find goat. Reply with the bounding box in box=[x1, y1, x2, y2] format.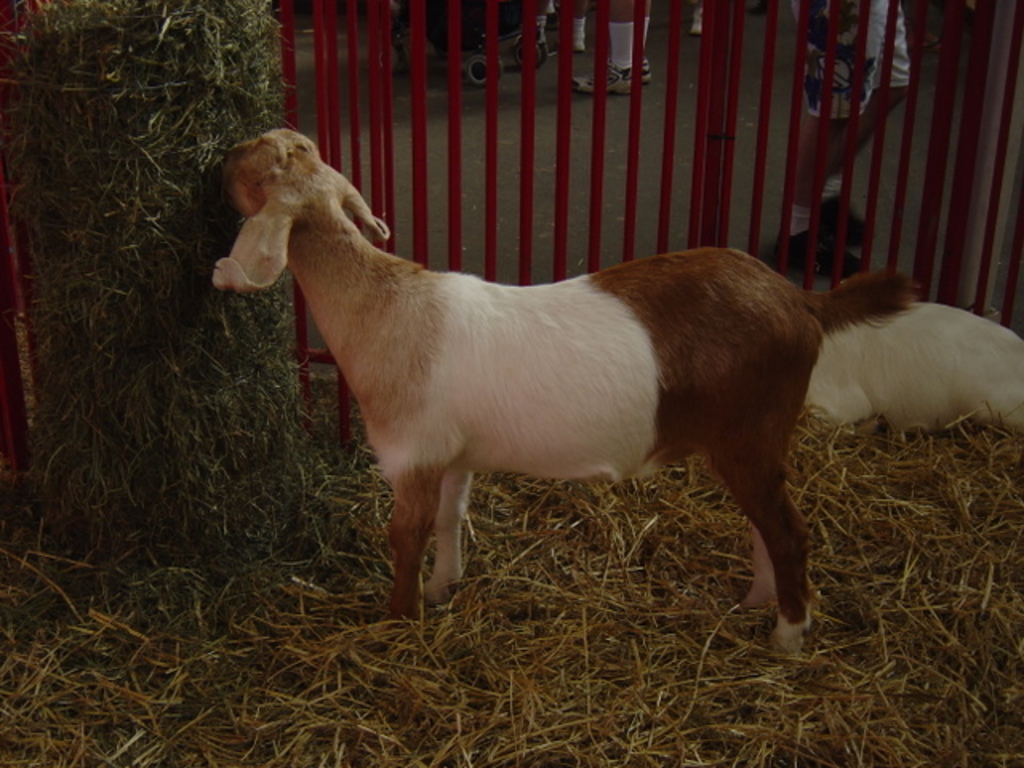
box=[205, 125, 923, 662].
